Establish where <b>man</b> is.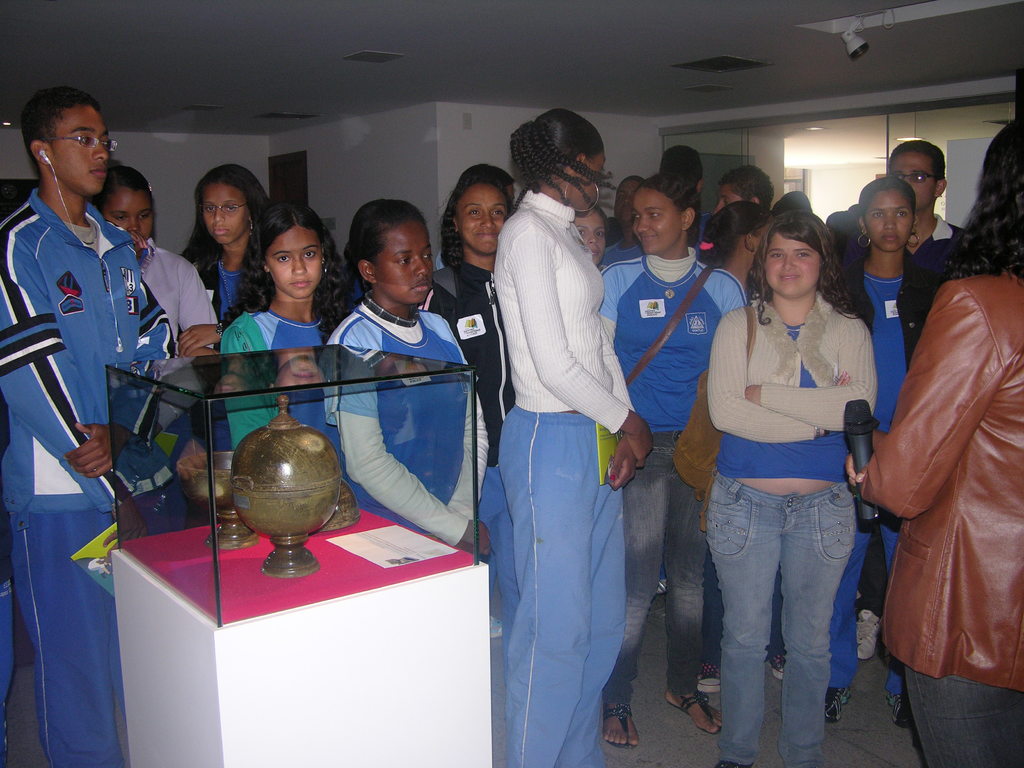
Established at select_region(834, 140, 970, 291).
